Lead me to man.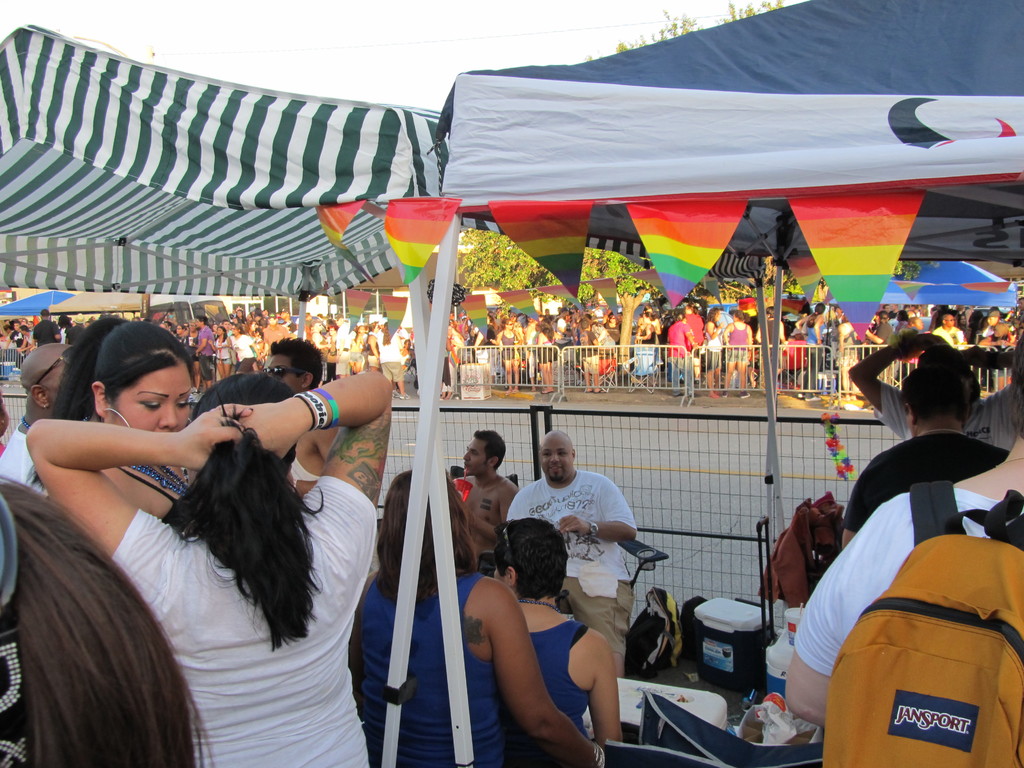
Lead to l=60, t=317, r=75, b=344.
